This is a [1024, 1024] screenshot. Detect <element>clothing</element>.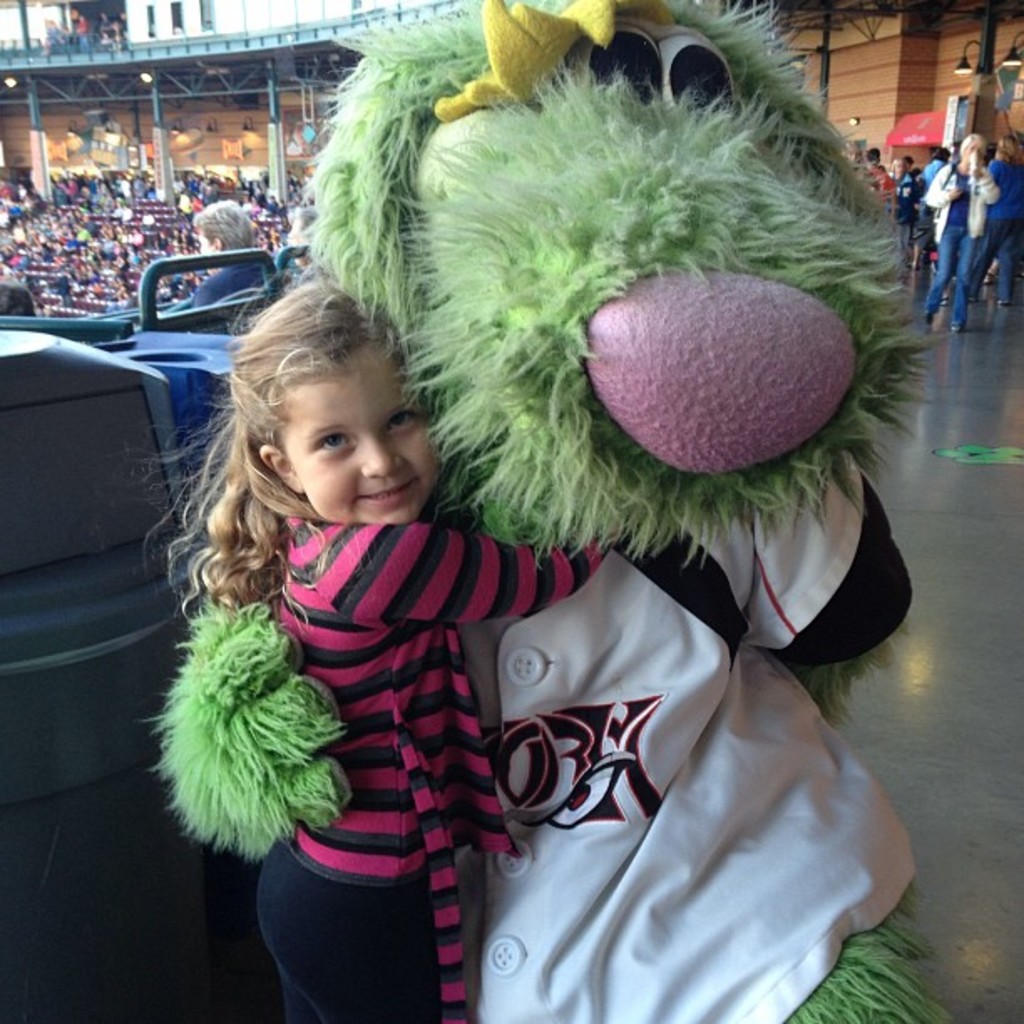
region(443, 435, 922, 1022).
